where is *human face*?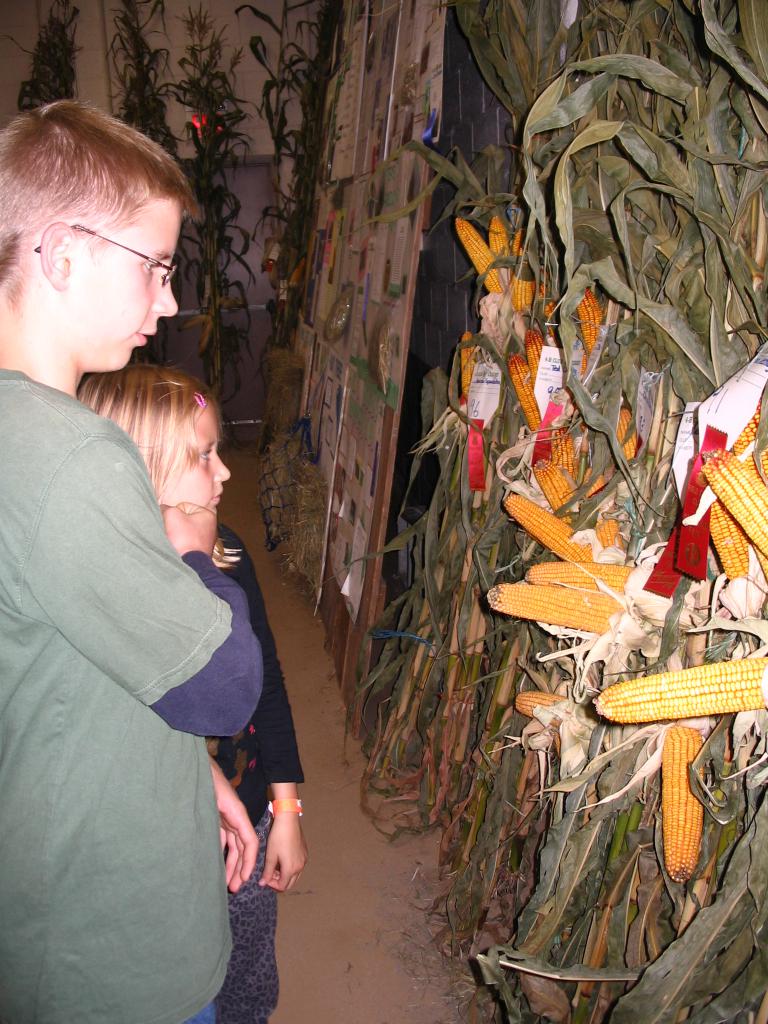
BBox(63, 196, 183, 380).
